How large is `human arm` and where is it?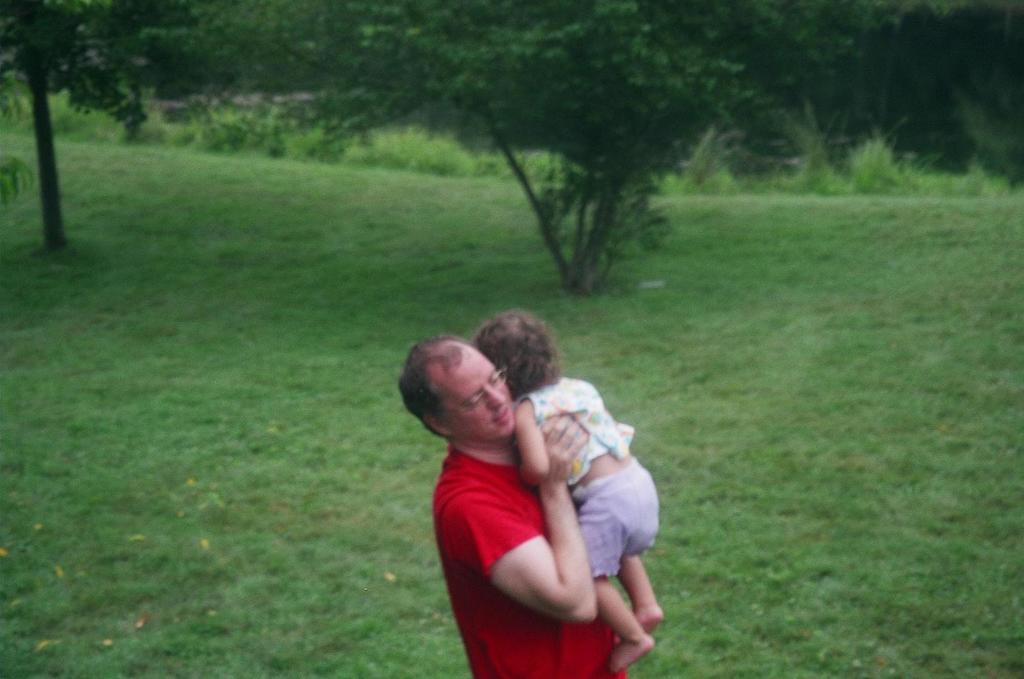
Bounding box: crop(509, 396, 560, 499).
